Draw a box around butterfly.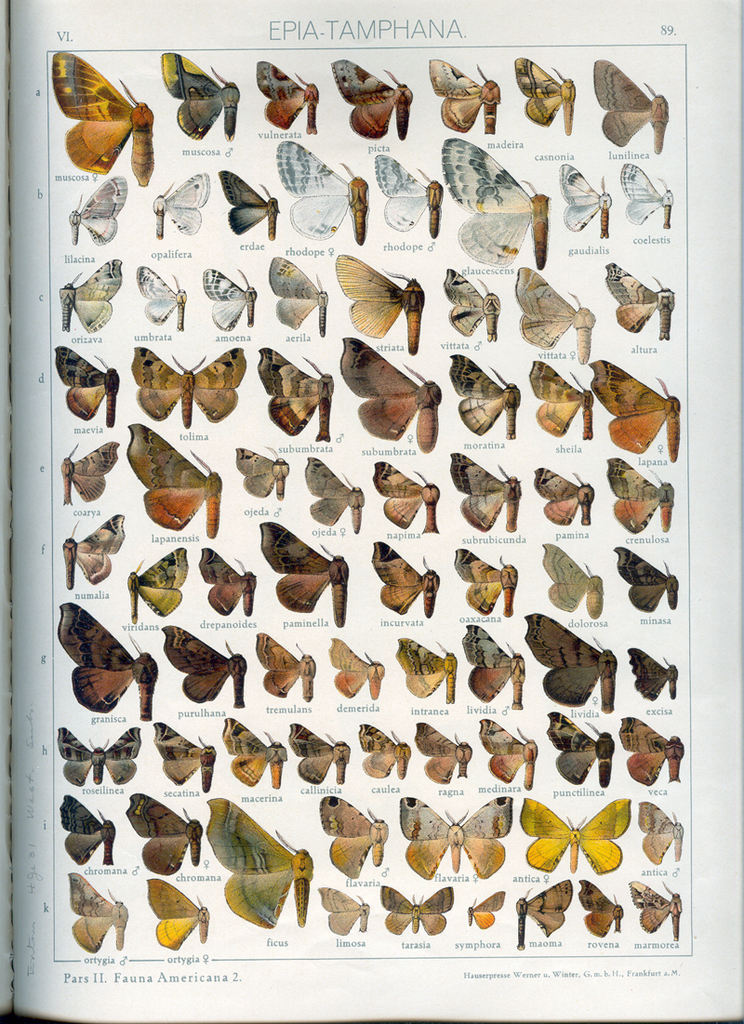
591,58,670,151.
